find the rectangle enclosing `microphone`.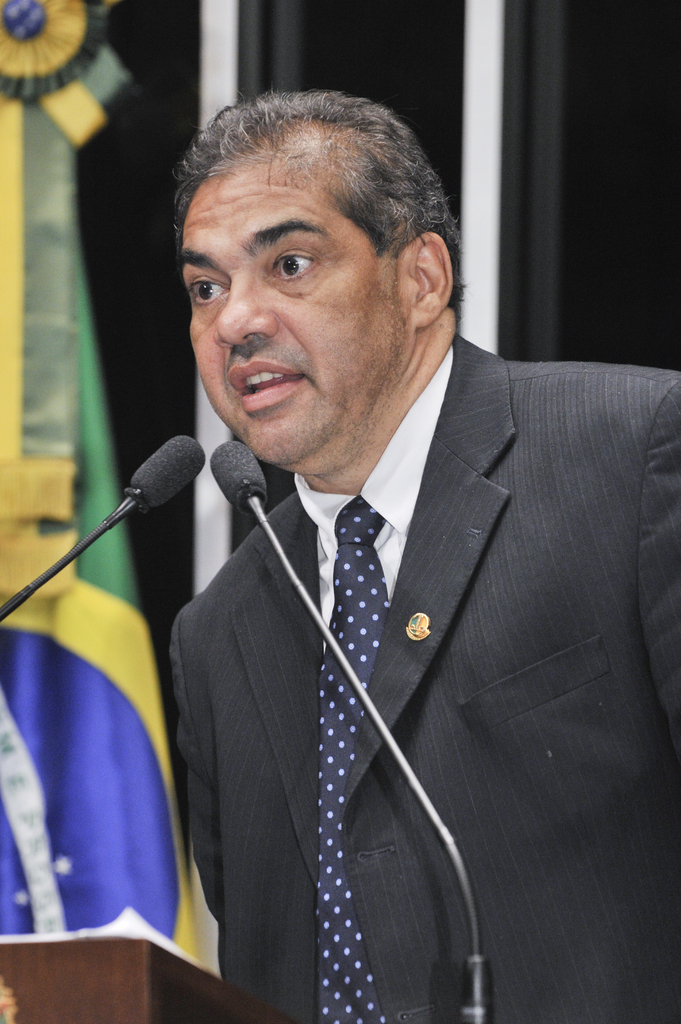
211, 441, 265, 506.
